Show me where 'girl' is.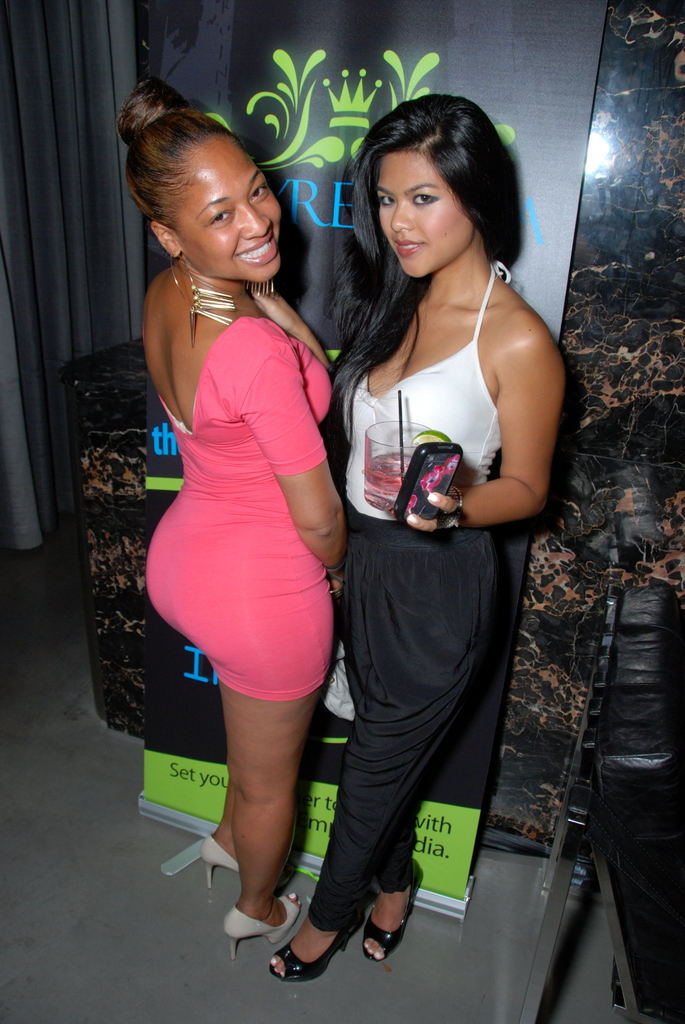
'girl' is at [265,84,569,981].
